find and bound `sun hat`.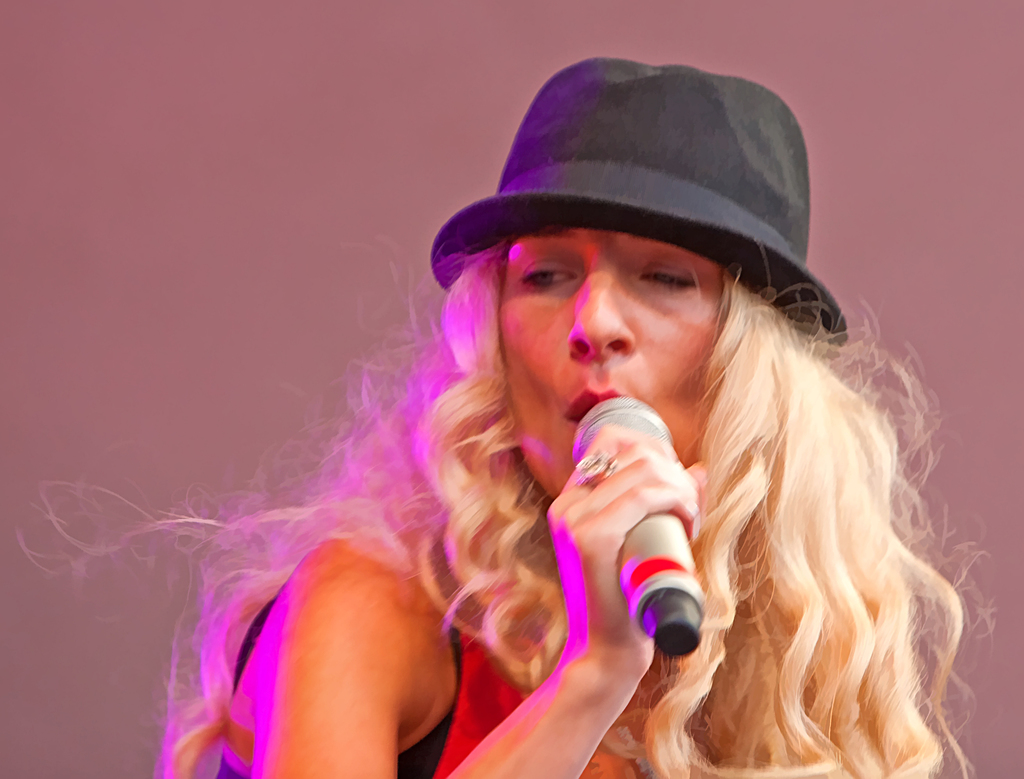
Bound: box(427, 54, 848, 342).
